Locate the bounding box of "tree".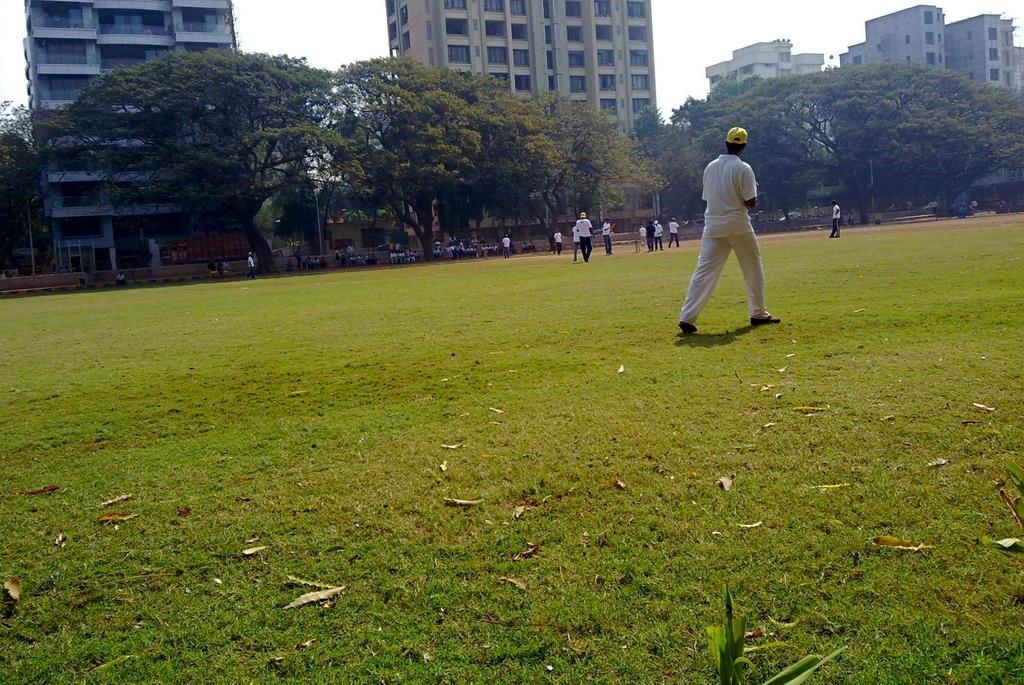
Bounding box: crop(0, 92, 42, 252).
